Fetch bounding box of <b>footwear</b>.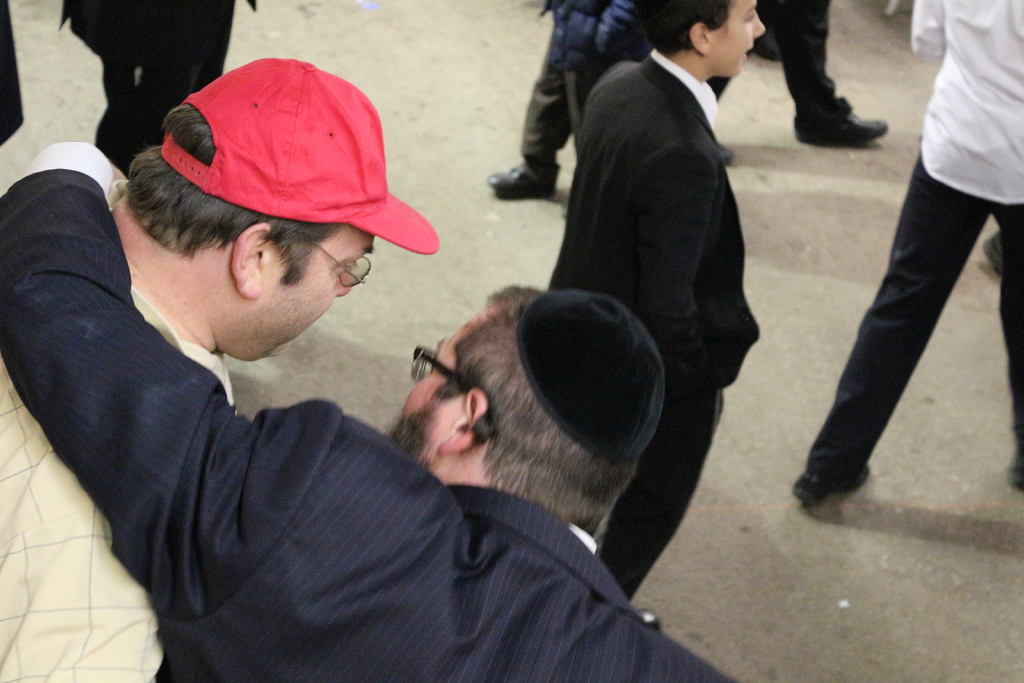
Bbox: select_region(490, 161, 558, 197).
